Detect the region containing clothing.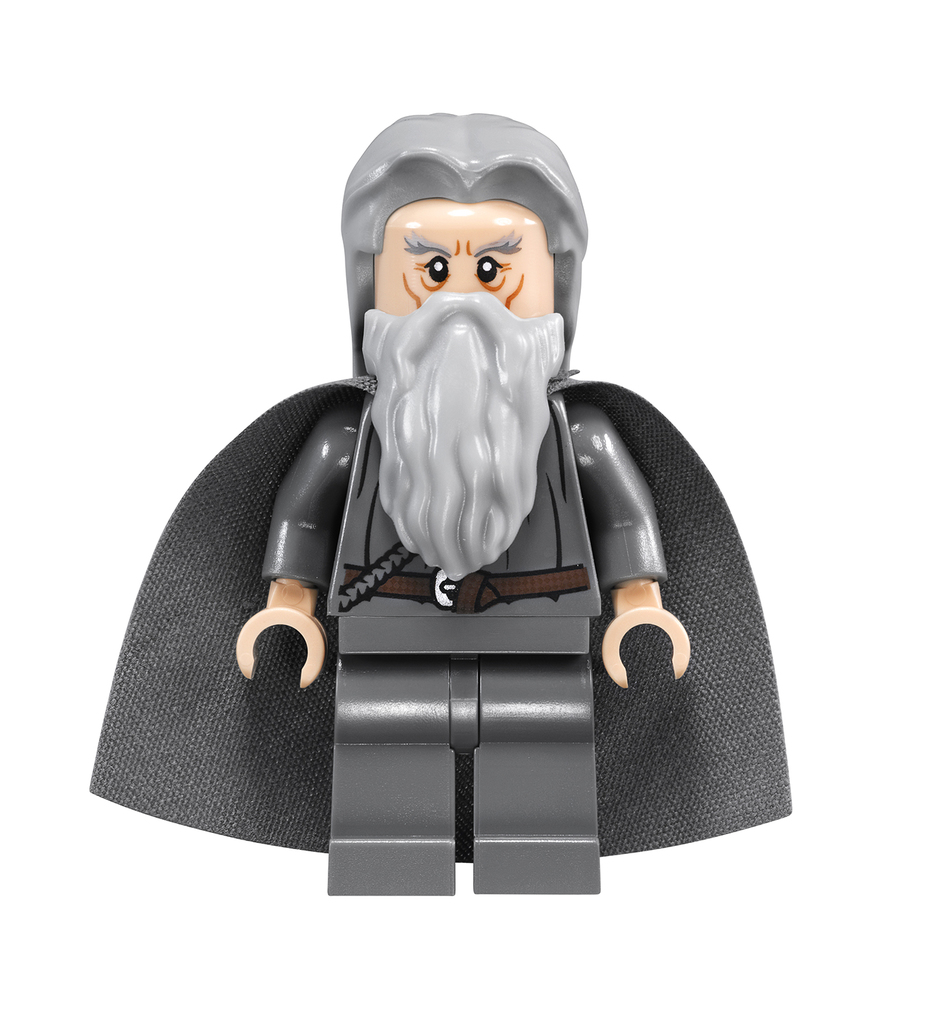
[261, 400, 675, 747].
